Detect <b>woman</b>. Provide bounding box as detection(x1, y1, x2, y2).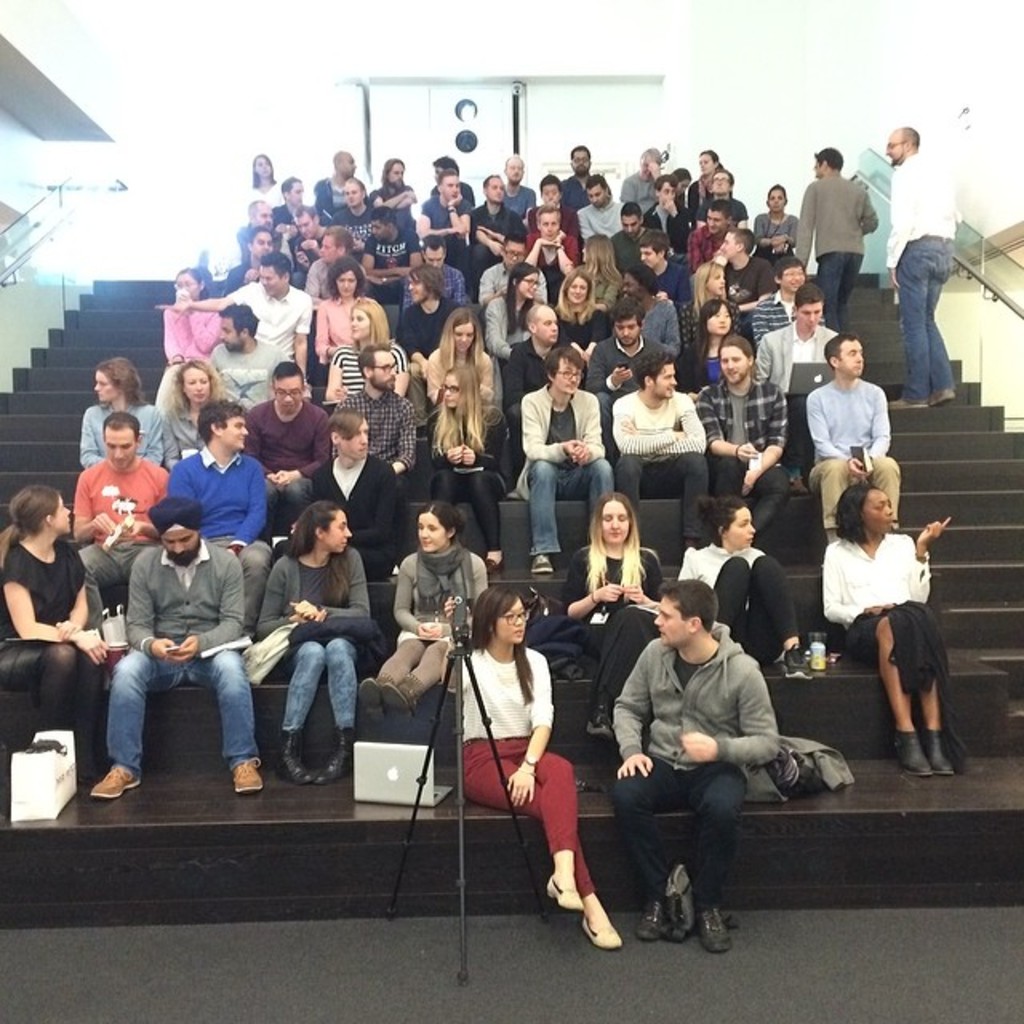
detection(674, 493, 818, 680).
